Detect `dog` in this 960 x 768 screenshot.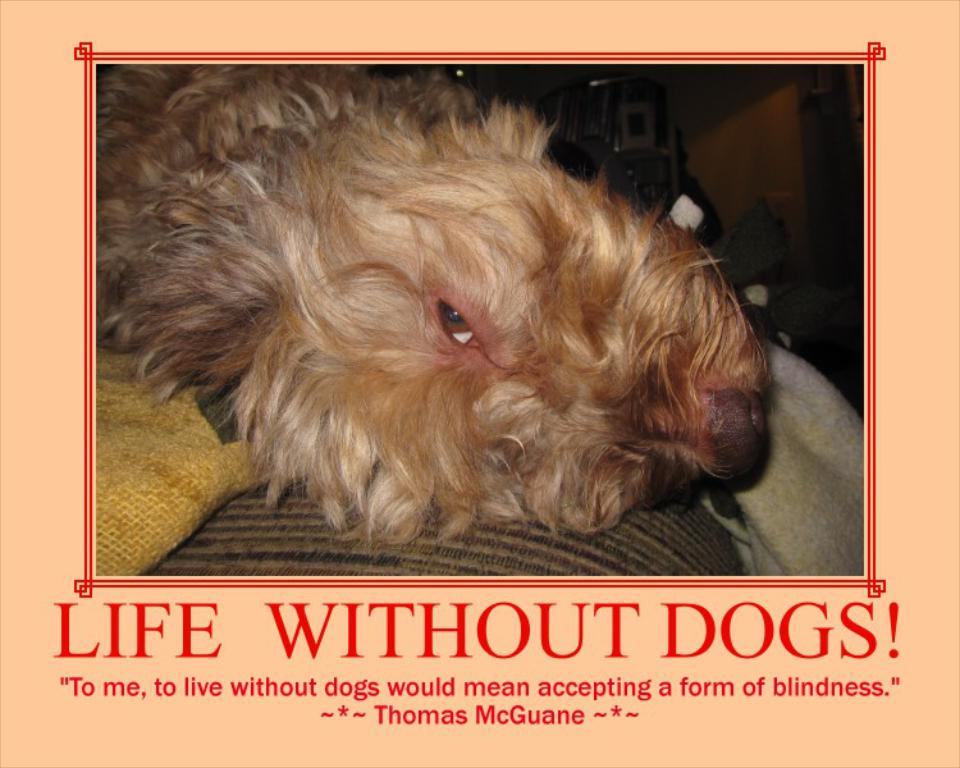
Detection: (96, 64, 772, 548).
